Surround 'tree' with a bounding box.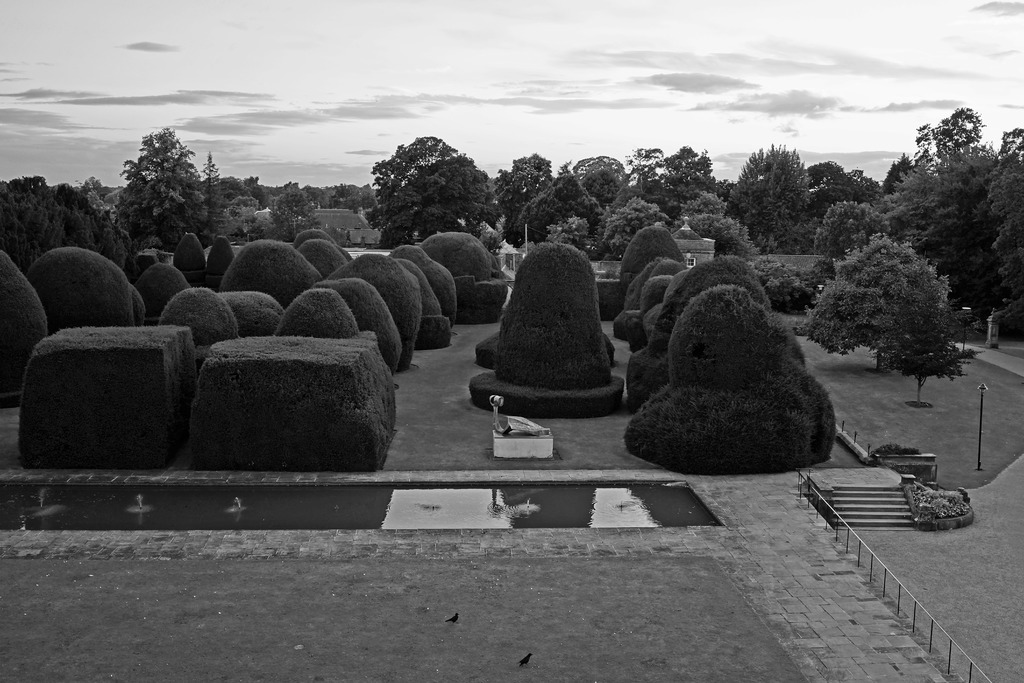
86:191:122:268.
